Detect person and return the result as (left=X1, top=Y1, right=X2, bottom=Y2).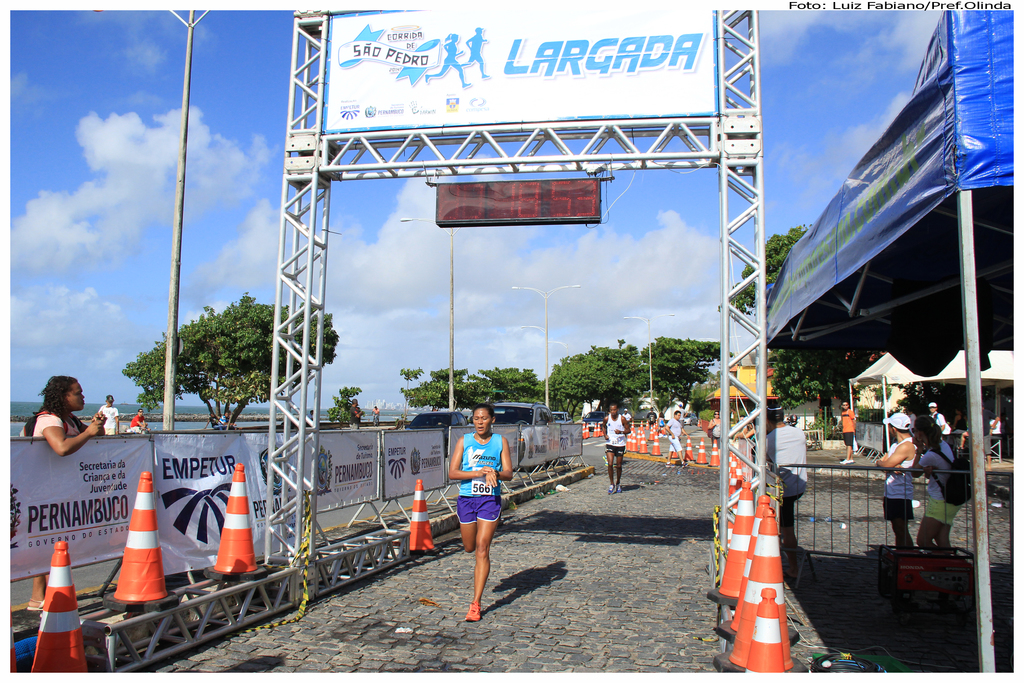
(left=440, top=399, right=517, bottom=618).
